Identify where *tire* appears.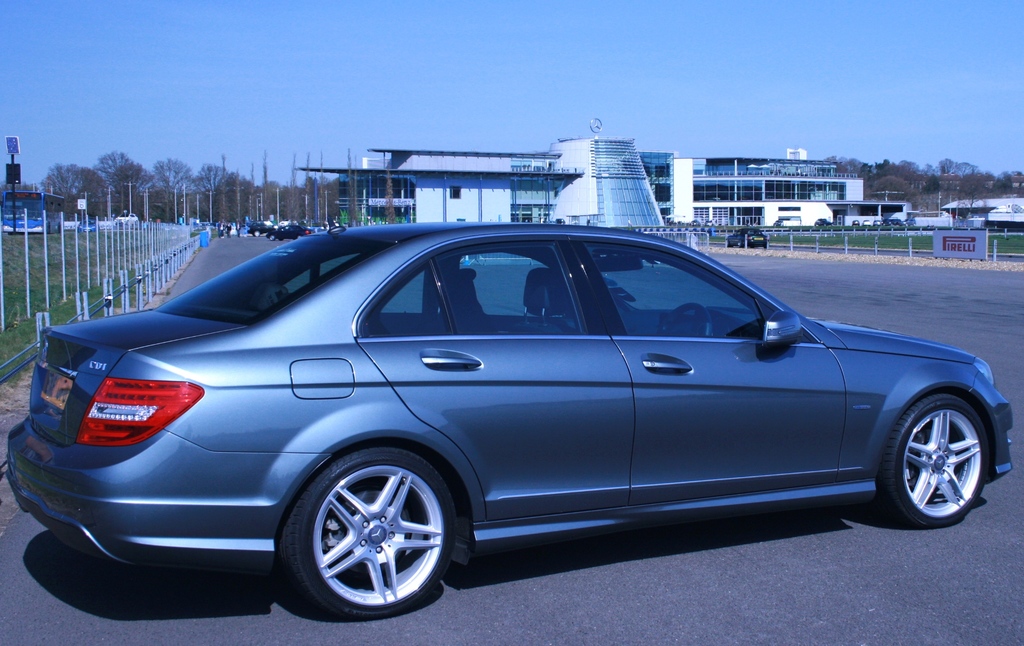
Appears at 279/237/285/243.
